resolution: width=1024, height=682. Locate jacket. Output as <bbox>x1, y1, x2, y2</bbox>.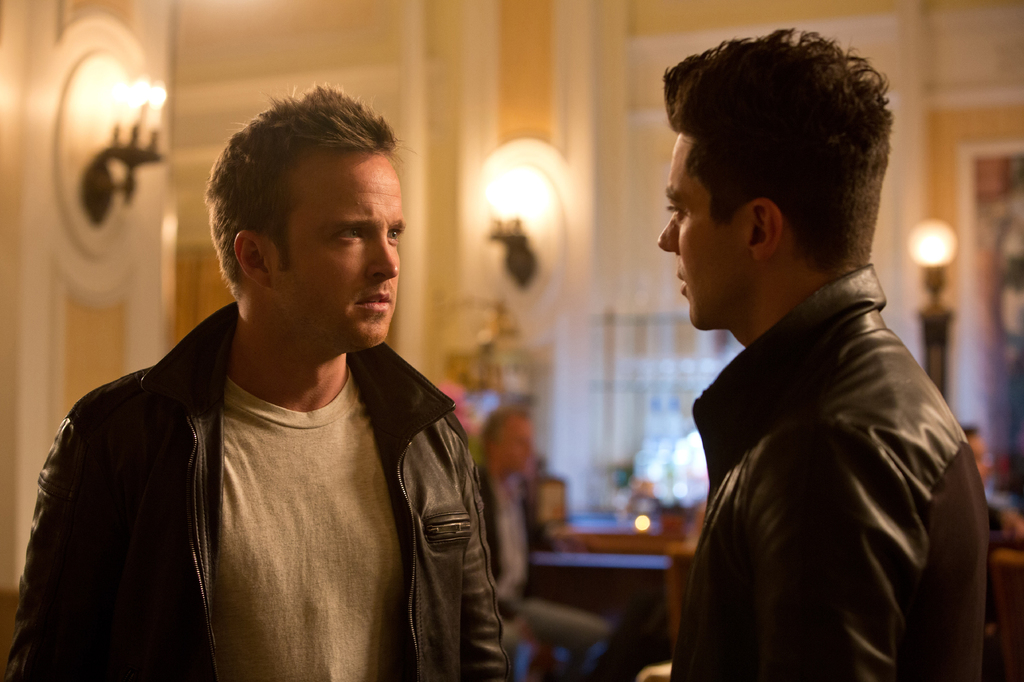
<bbox>13, 245, 520, 681</bbox>.
